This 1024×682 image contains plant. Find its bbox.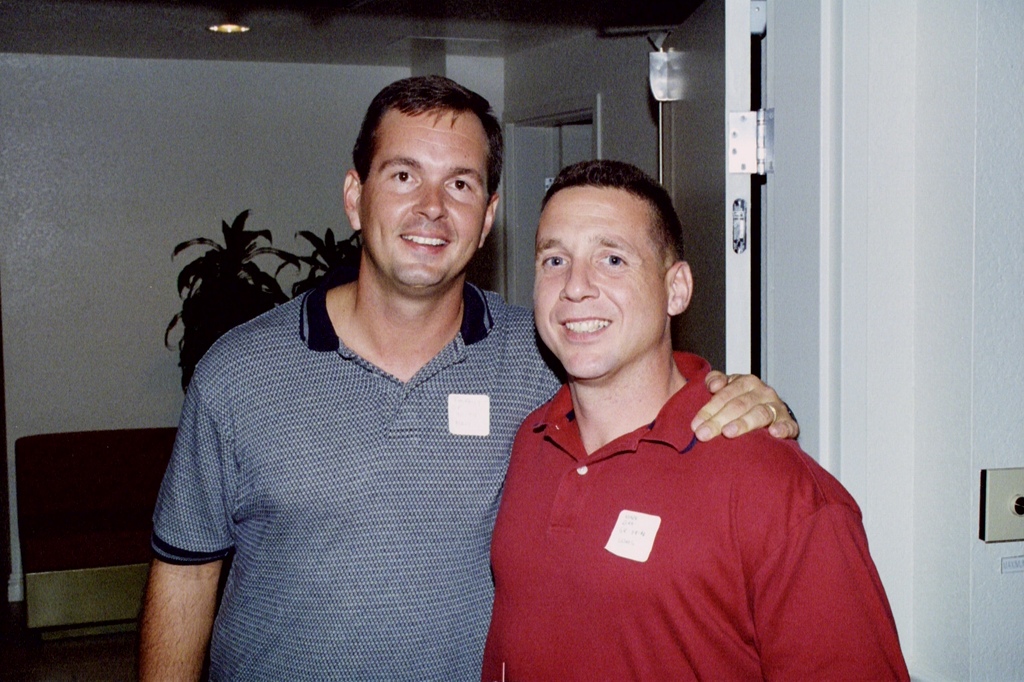
[161,203,302,355].
